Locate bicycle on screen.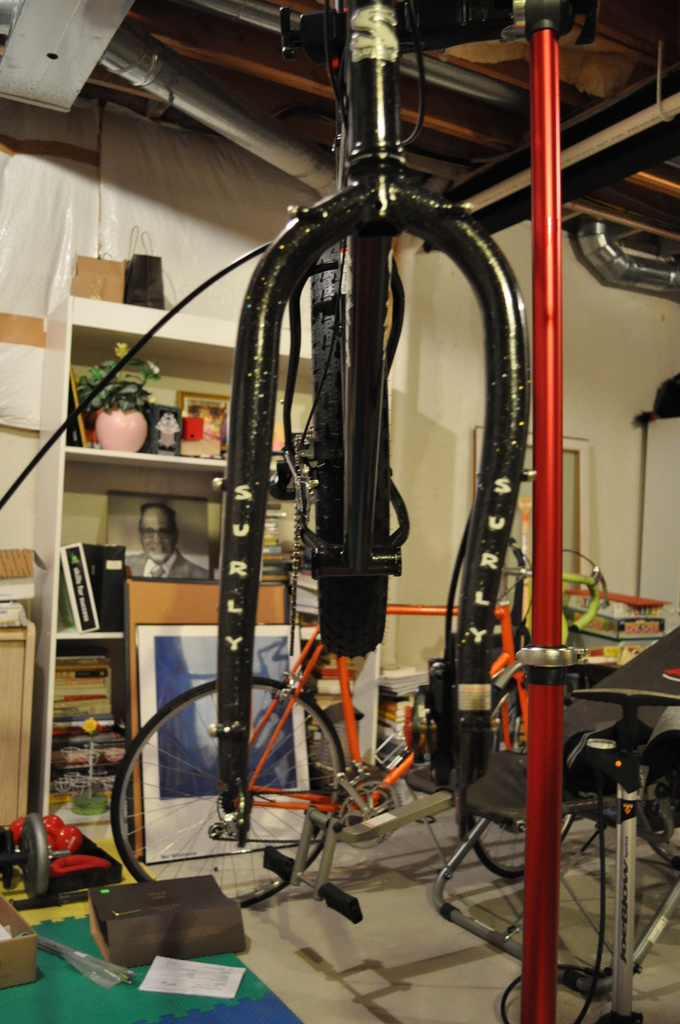
On screen at (left=0, top=0, right=546, bottom=840).
